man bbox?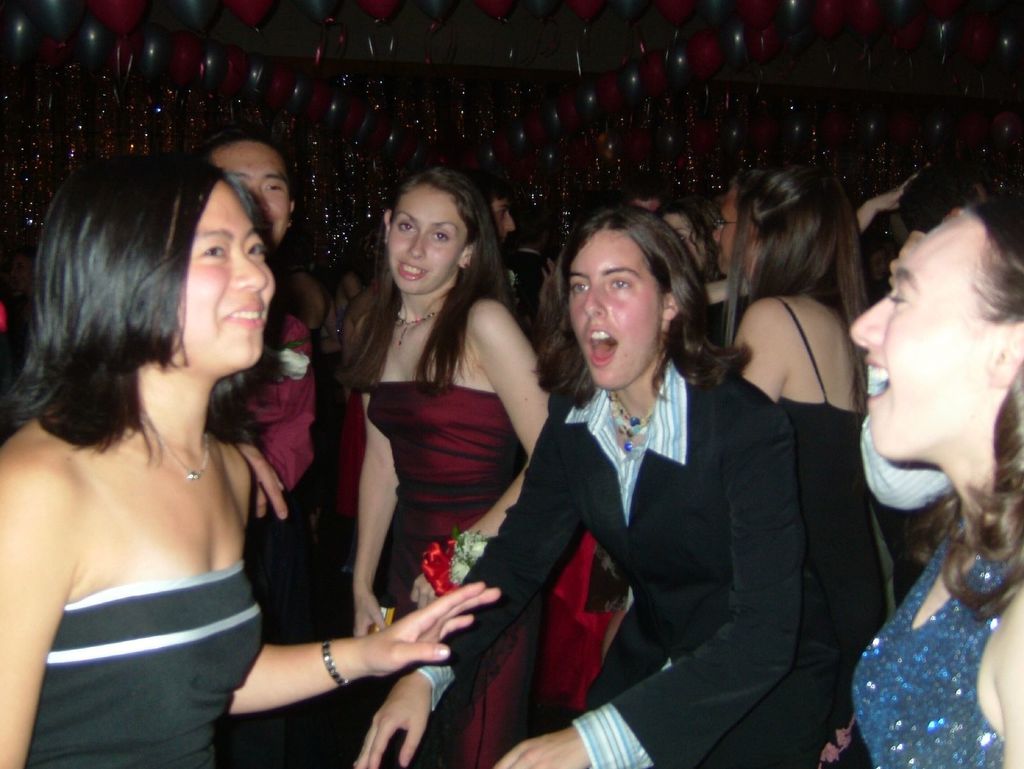
(left=197, top=132, right=323, bottom=513)
